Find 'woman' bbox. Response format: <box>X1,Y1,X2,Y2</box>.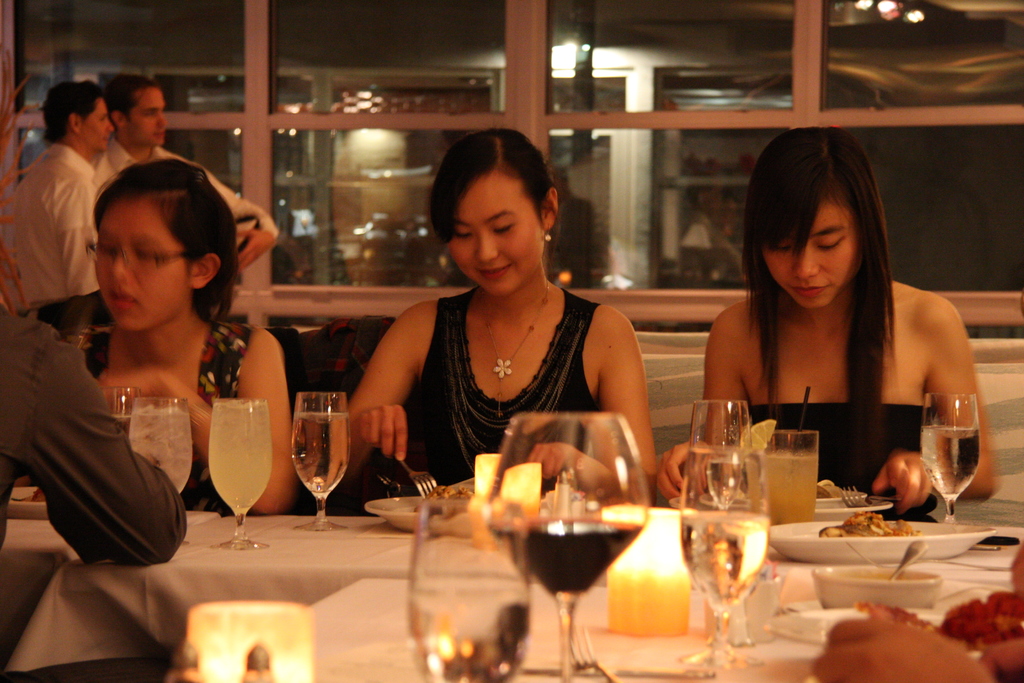
<box>56,156,303,523</box>.
